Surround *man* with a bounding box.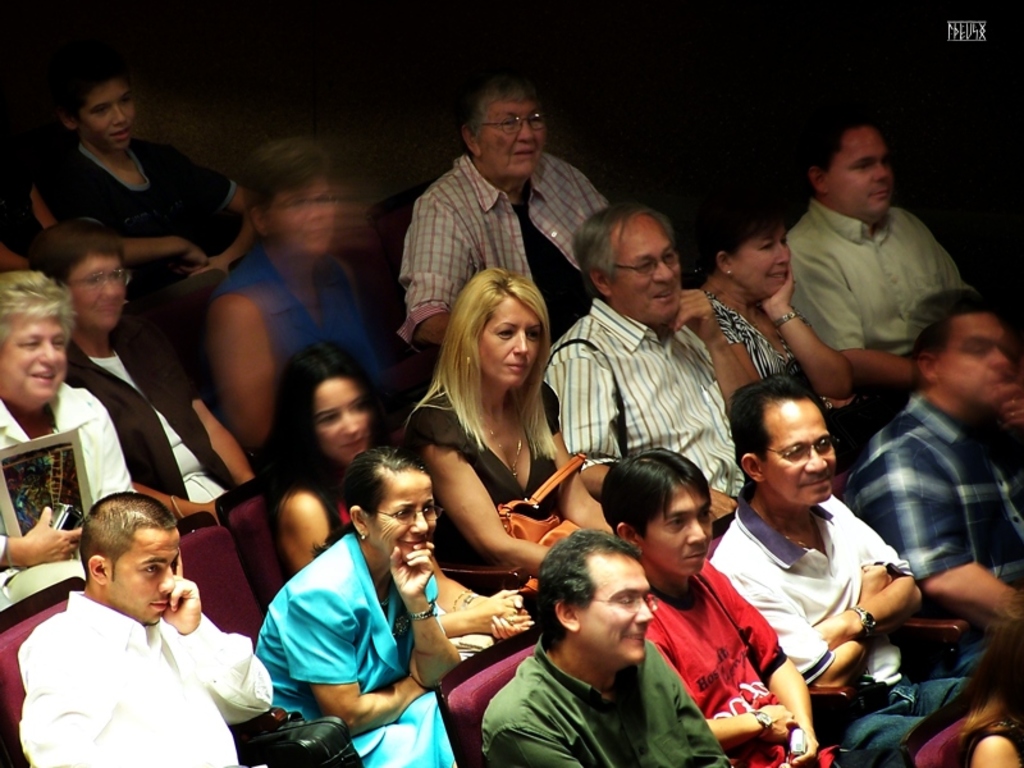
box(544, 192, 756, 543).
